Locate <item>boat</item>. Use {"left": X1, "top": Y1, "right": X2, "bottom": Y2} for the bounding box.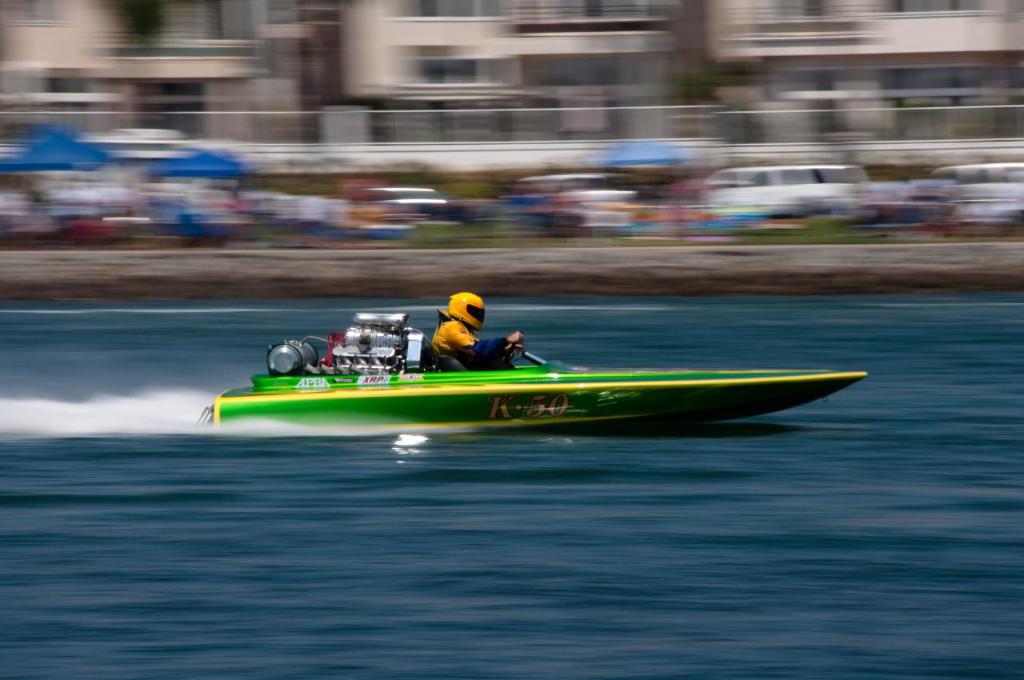
{"left": 206, "top": 299, "right": 880, "bottom": 442}.
